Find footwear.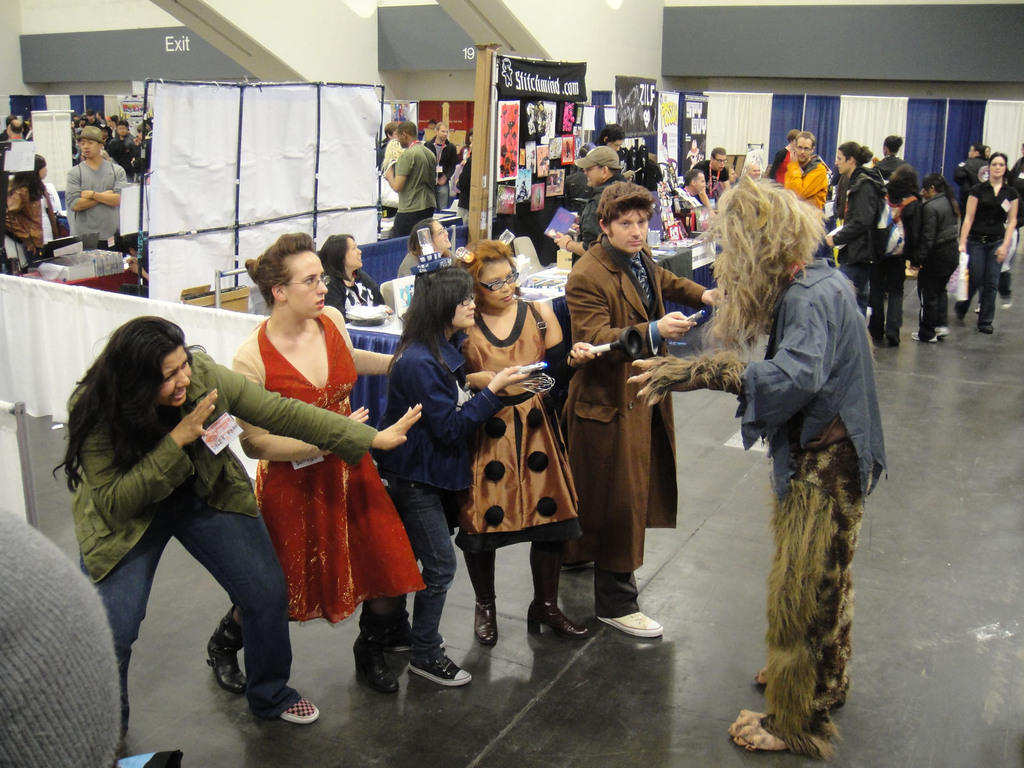
x1=525, y1=596, x2=592, y2=635.
